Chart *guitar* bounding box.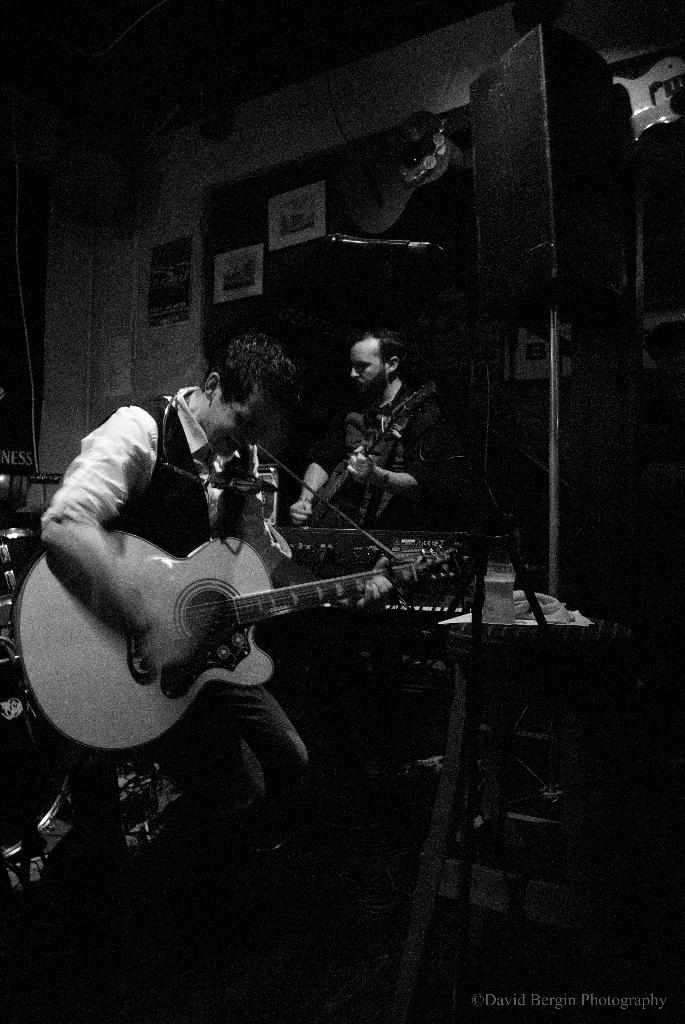
Charted: rect(267, 371, 431, 555).
